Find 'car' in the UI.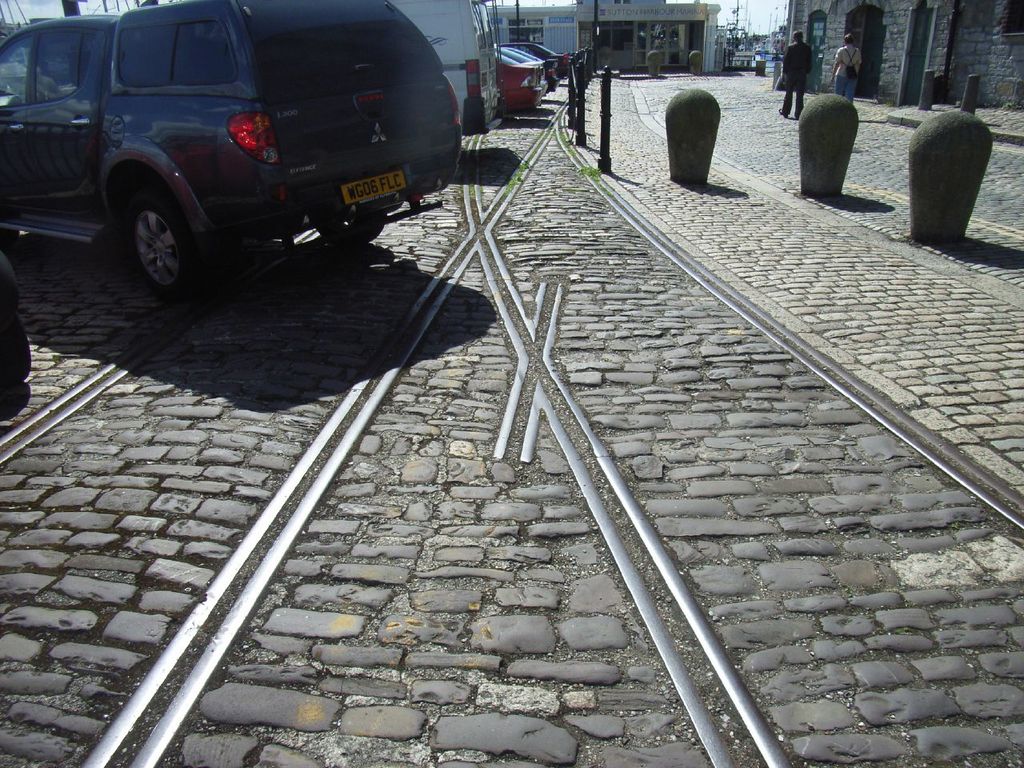
UI element at BBox(498, 47, 549, 117).
